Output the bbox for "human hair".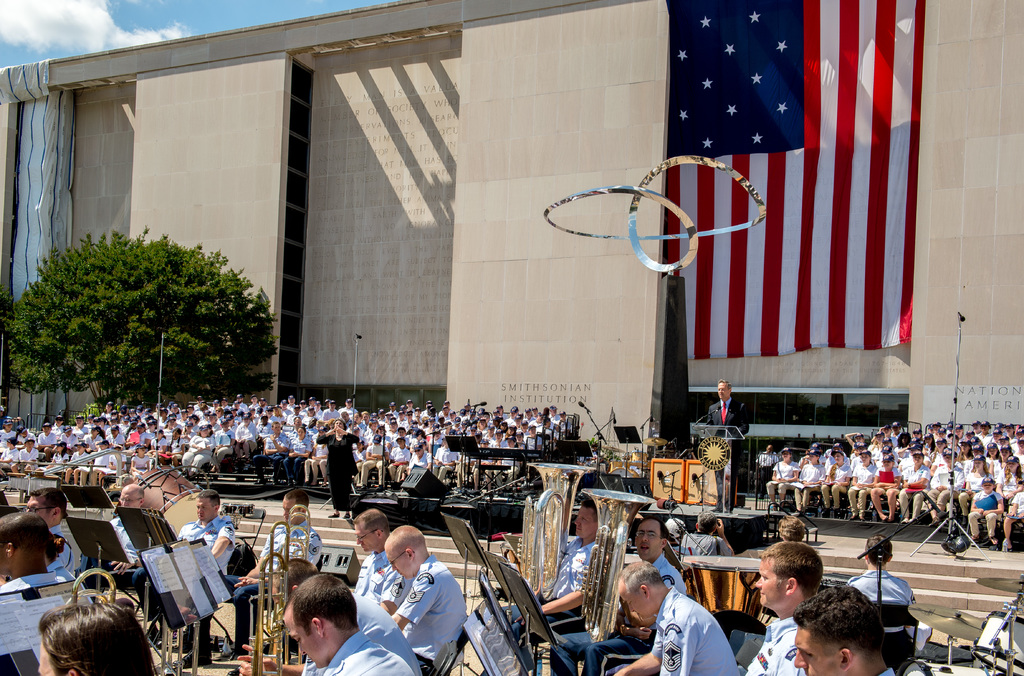
280 490 308 508.
